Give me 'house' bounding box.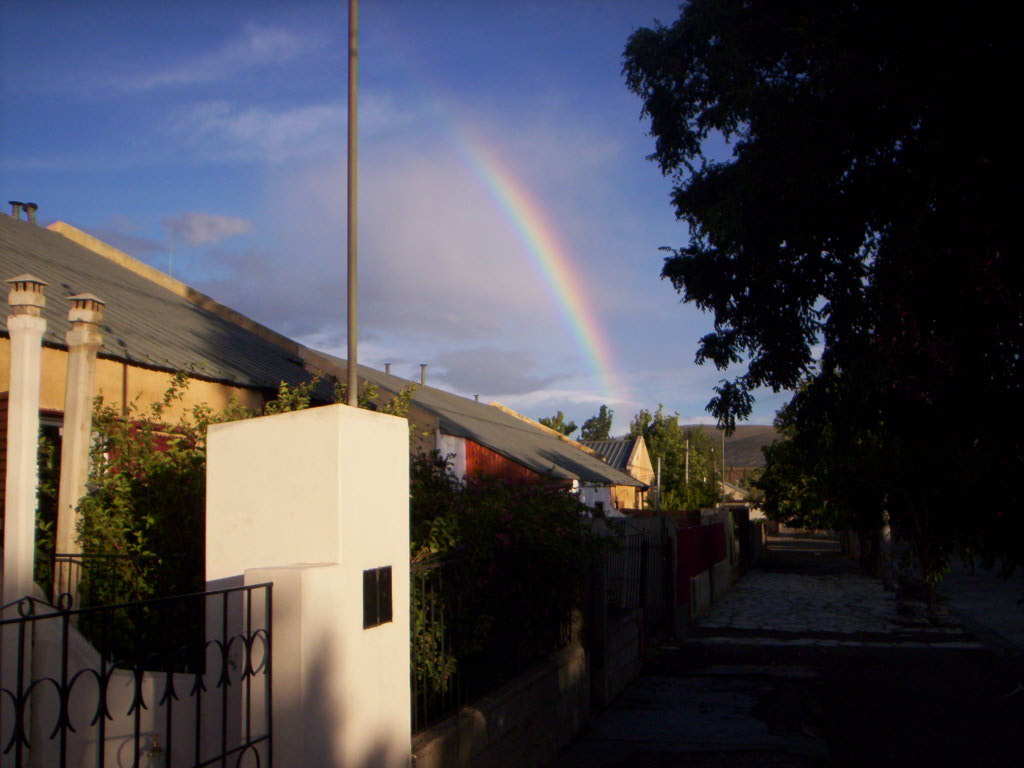
rect(654, 416, 825, 540).
